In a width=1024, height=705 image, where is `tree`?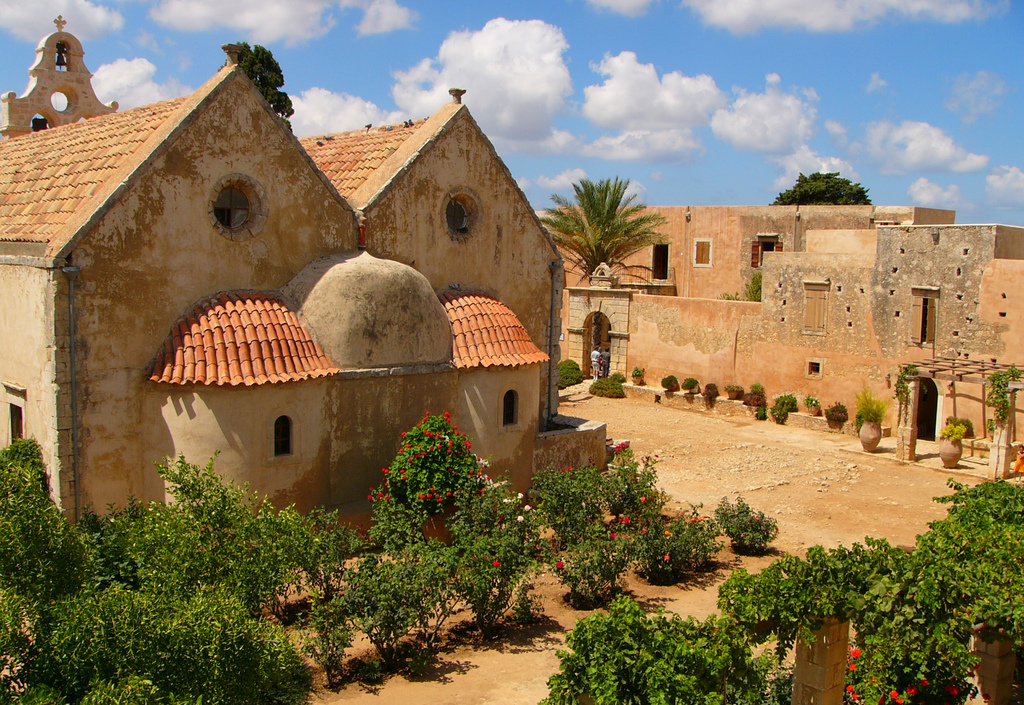
x1=775, y1=174, x2=870, y2=204.
